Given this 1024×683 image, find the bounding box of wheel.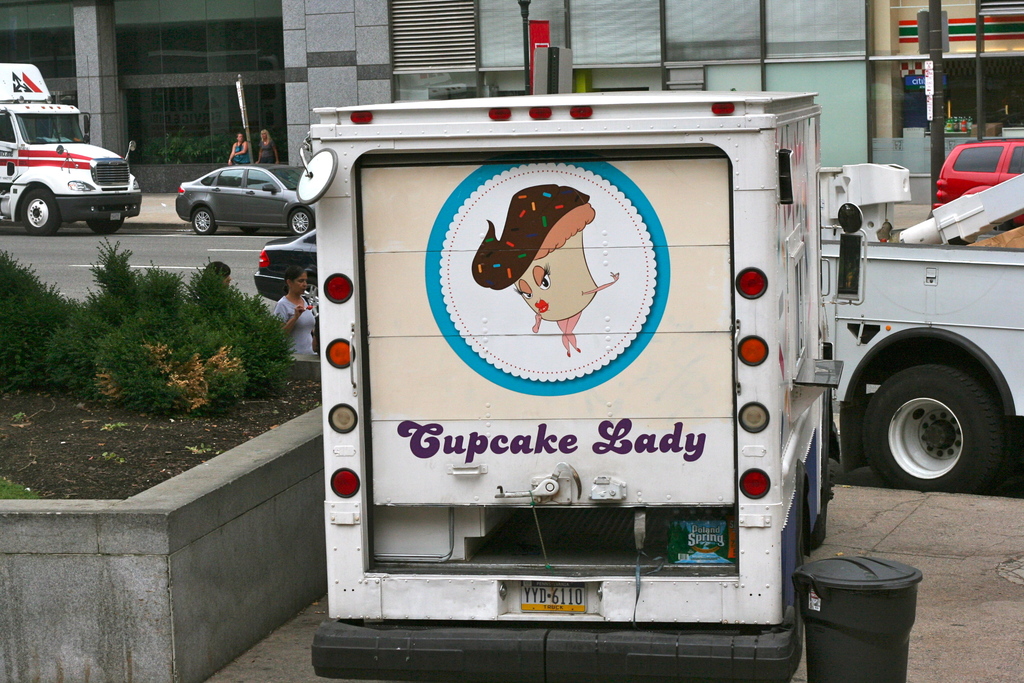
859, 363, 1004, 488.
